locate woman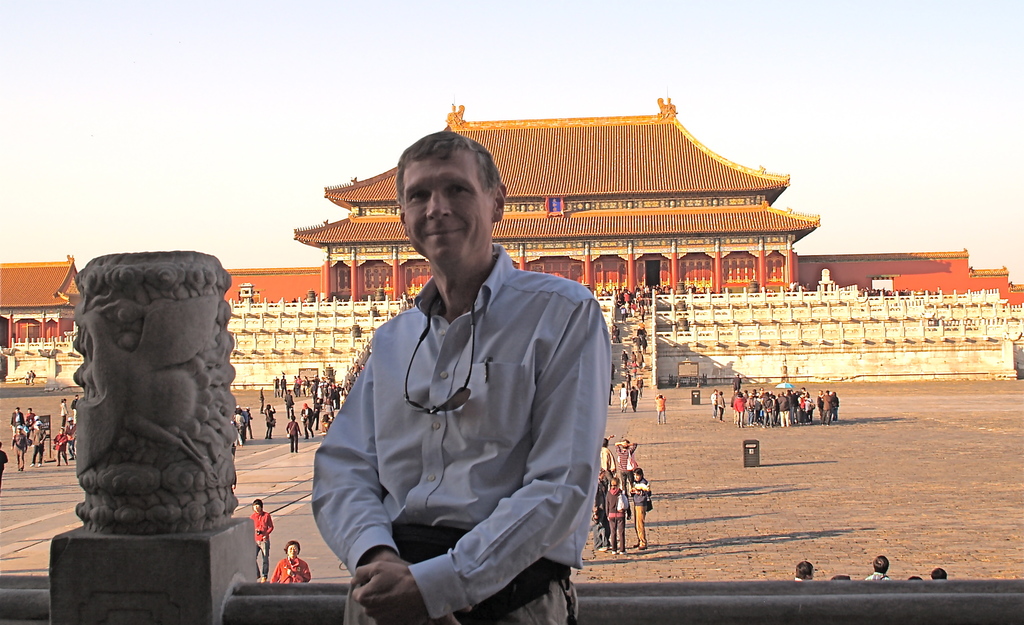
{"x1": 259, "y1": 528, "x2": 326, "y2": 590}
